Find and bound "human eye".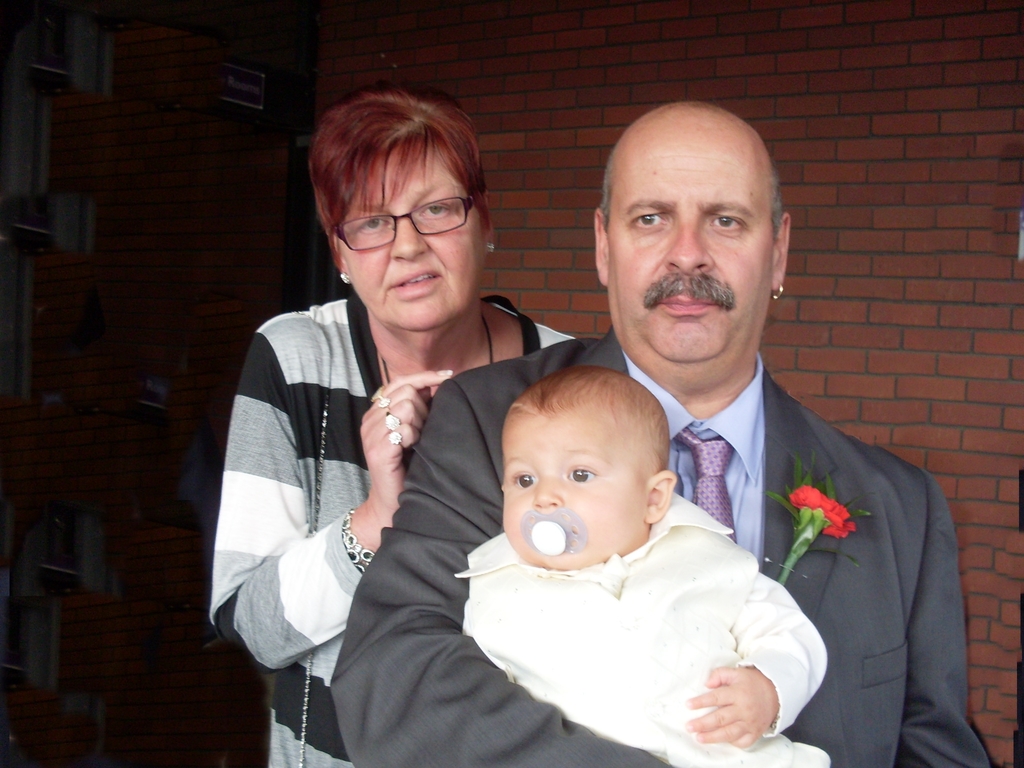
Bound: [left=710, top=213, right=748, bottom=233].
